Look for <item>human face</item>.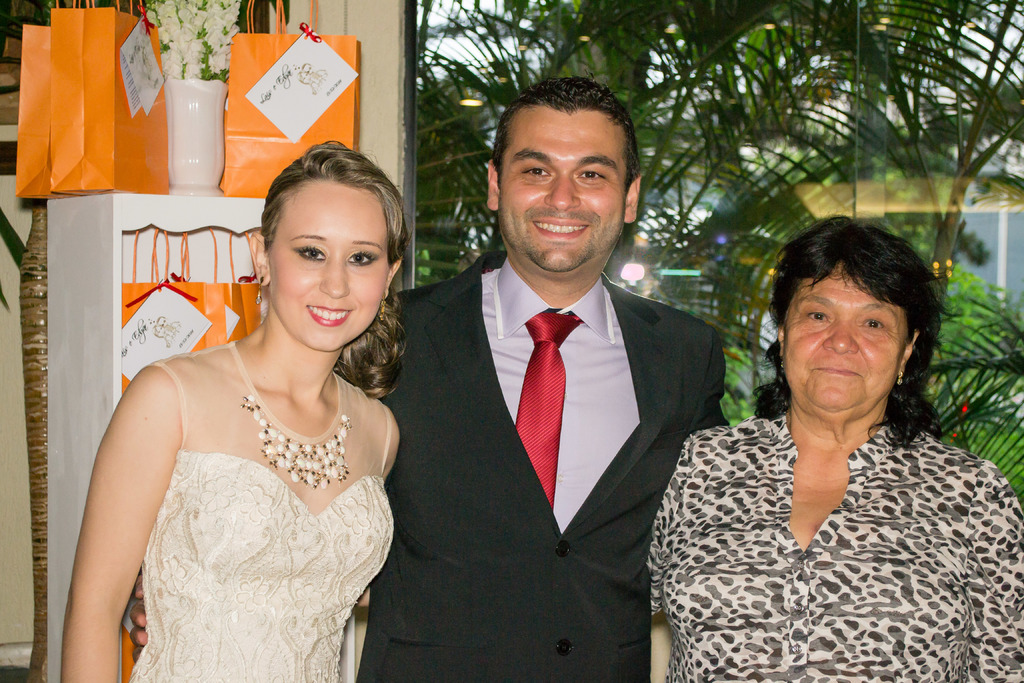
Found: [780,258,908,413].
